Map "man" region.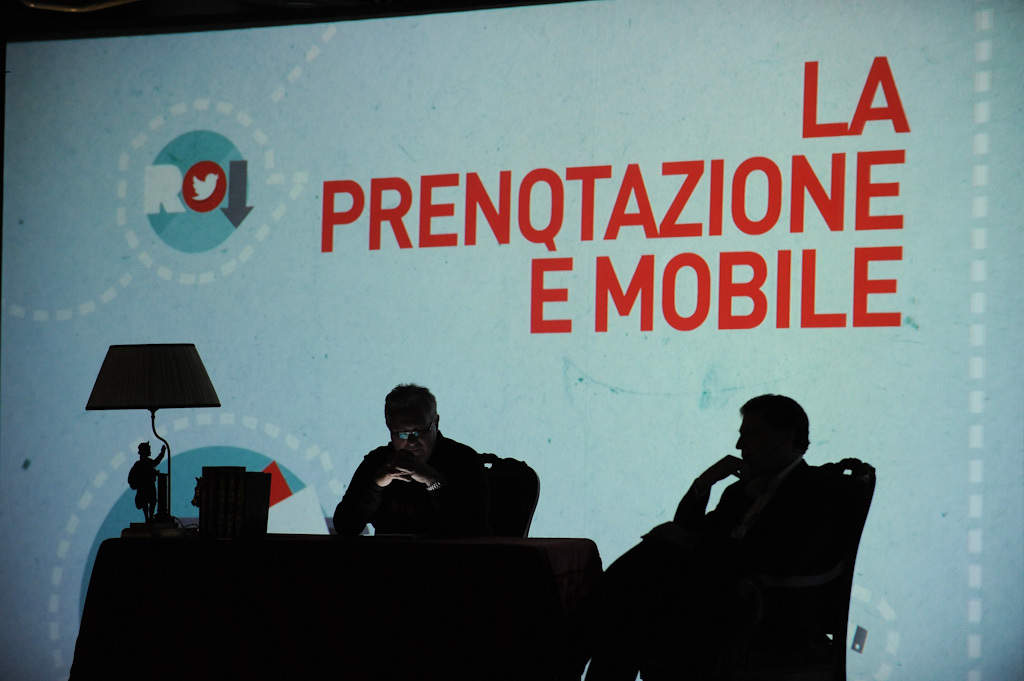
Mapped to x1=590 y1=384 x2=873 y2=657.
